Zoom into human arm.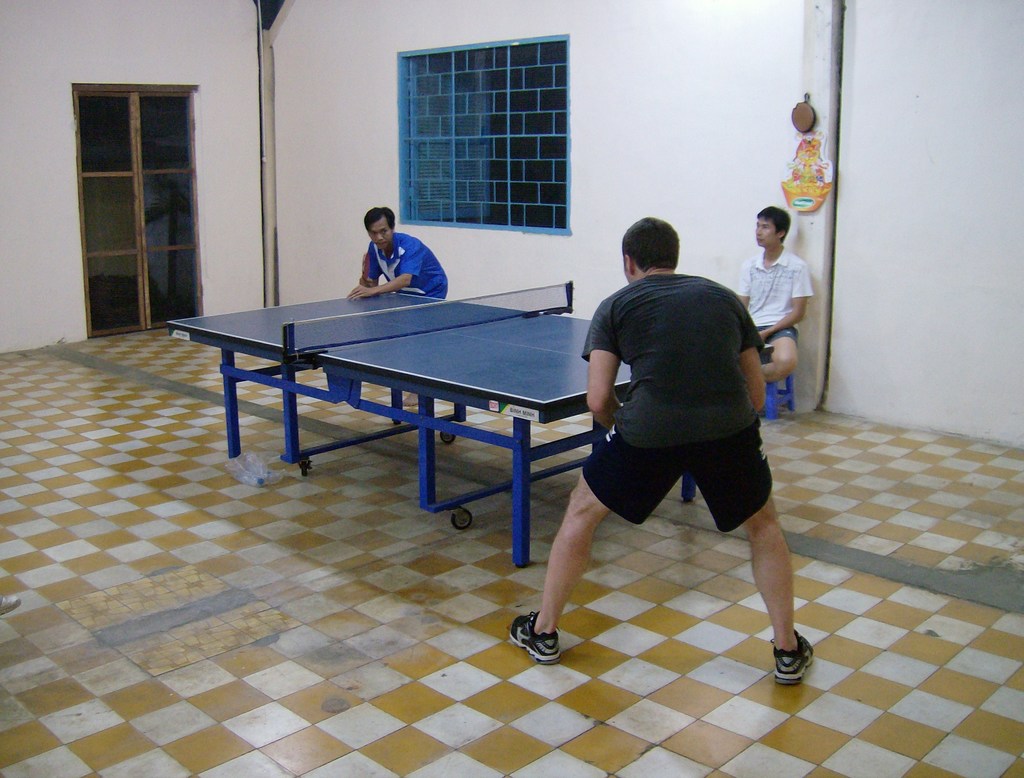
Zoom target: bbox=(758, 263, 815, 342).
